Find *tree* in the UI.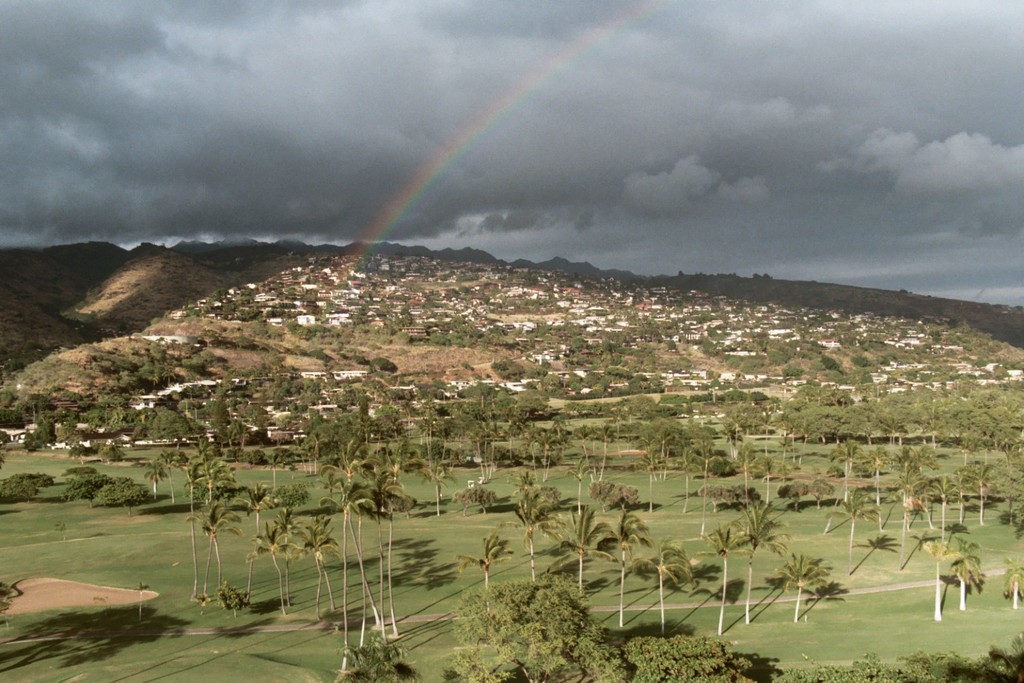
UI element at box=[169, 410, 197, 439].
